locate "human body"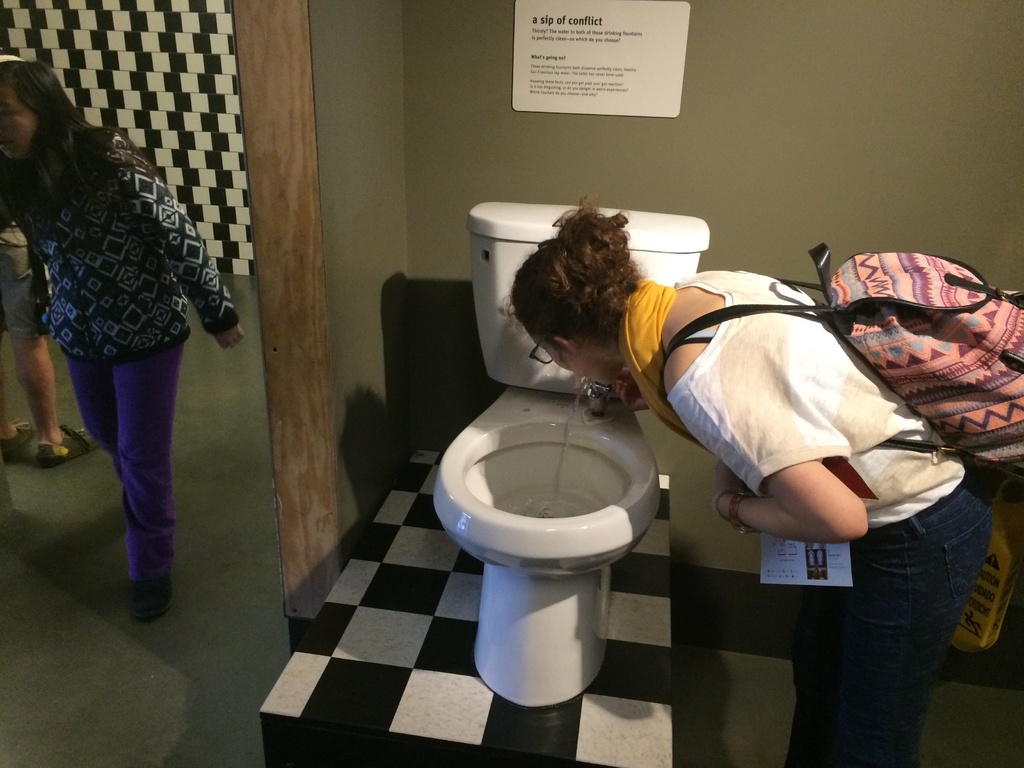
x1=0, y1=222, x2=96, y2=463
